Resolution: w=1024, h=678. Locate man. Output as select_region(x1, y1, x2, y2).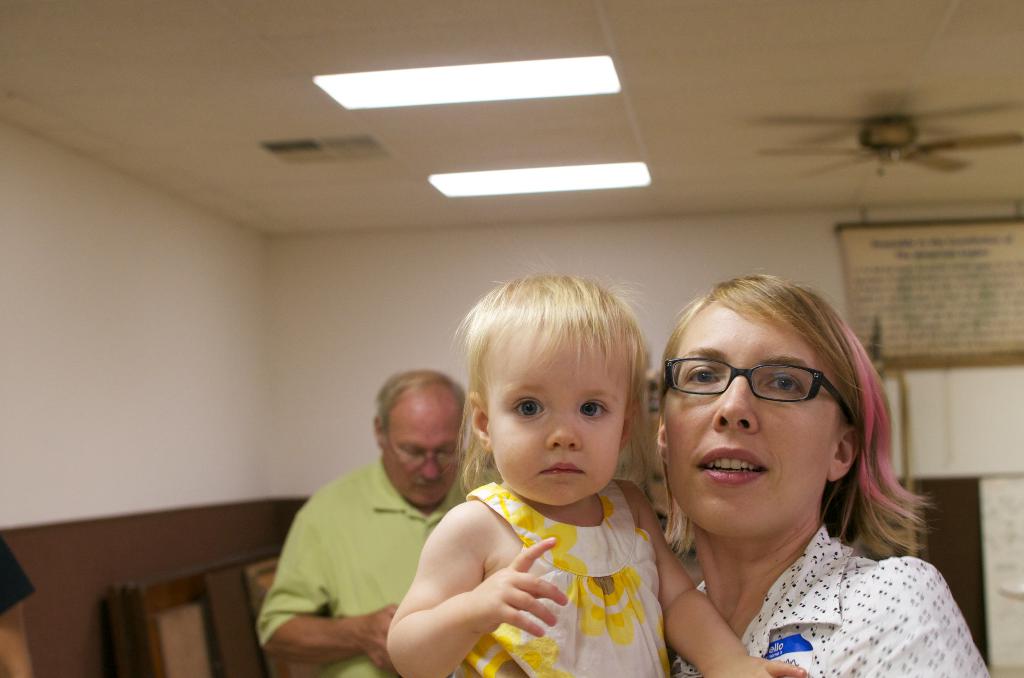
select_region(256, 355, 515, 668).
